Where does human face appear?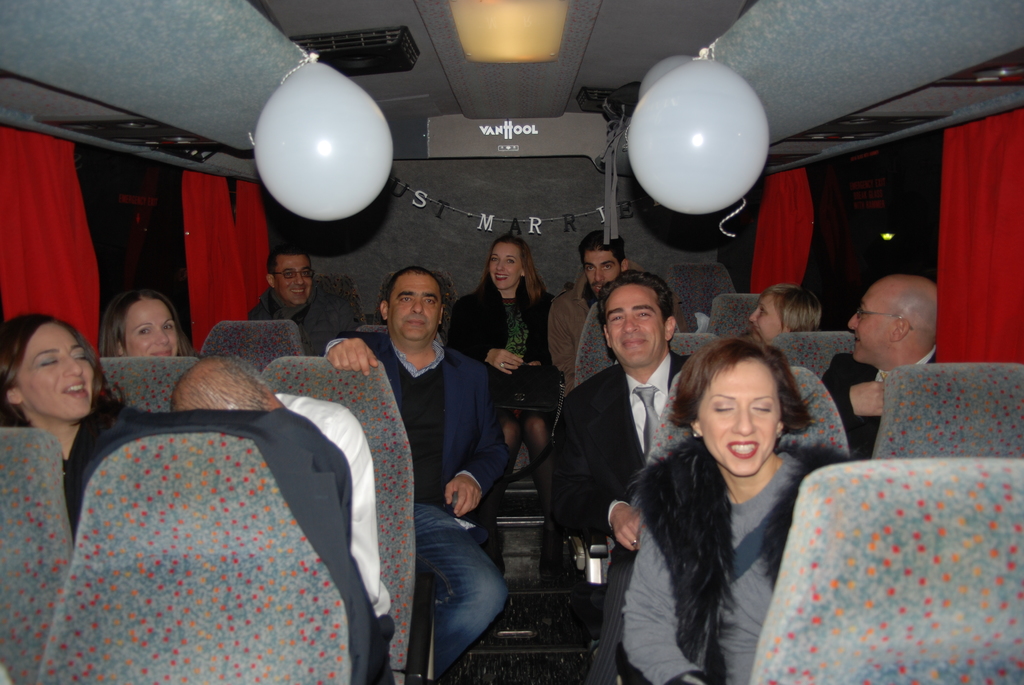
Appears at <bbox>751, 292, 783, 342</bbox>.
